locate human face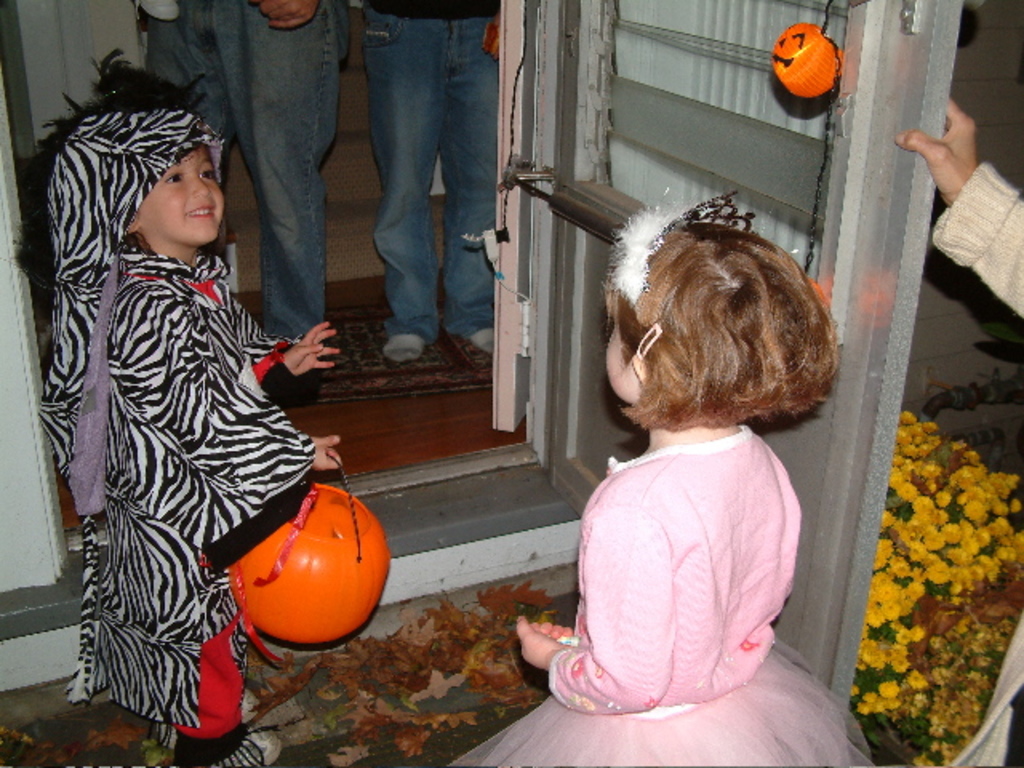
box(133, 149, 227, 245)
